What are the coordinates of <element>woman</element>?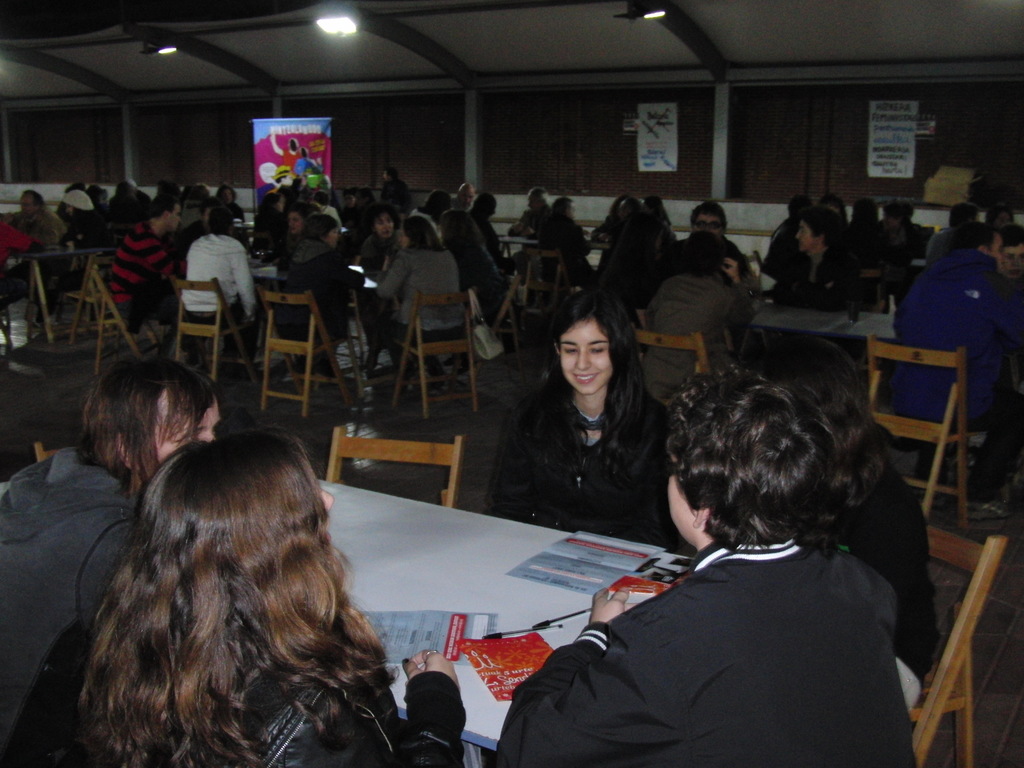
x1=0 y1=346 x2=221 y2=767.
